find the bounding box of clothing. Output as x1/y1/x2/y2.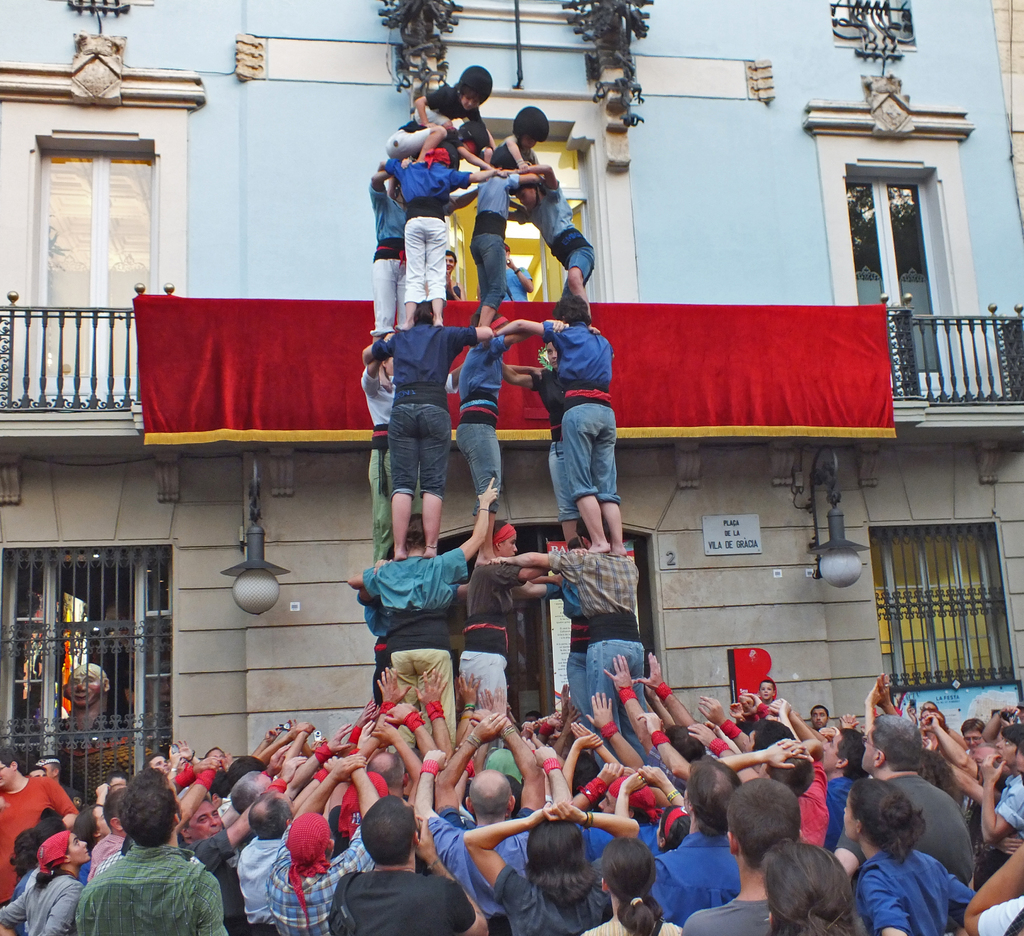
0/868/84/935.
